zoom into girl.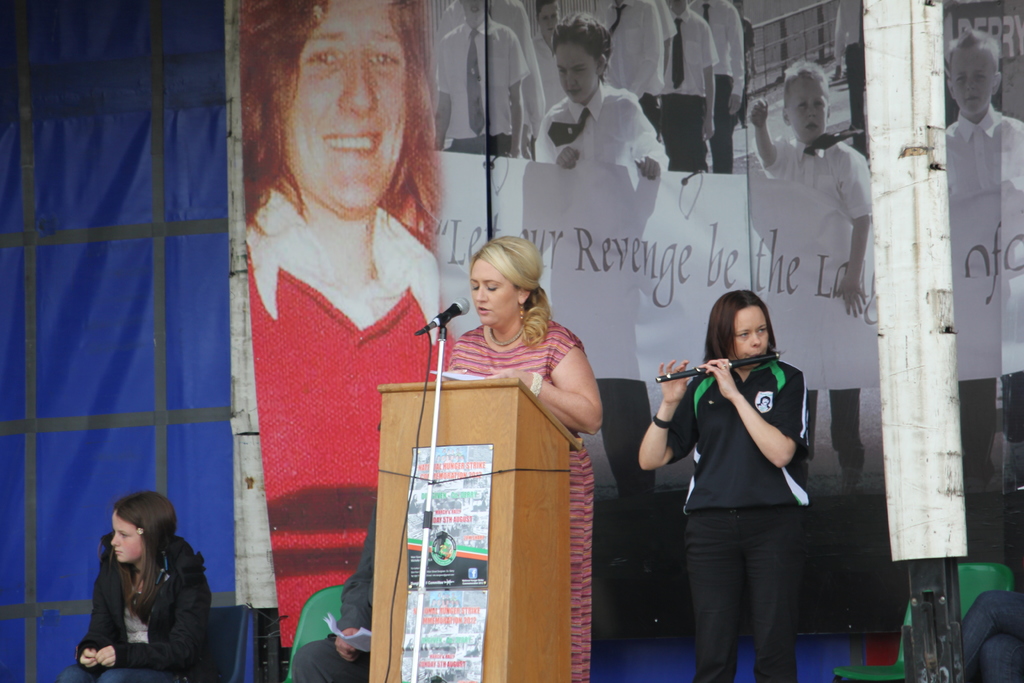
Zoom target: bbox=(631, 289, 822, 682).
